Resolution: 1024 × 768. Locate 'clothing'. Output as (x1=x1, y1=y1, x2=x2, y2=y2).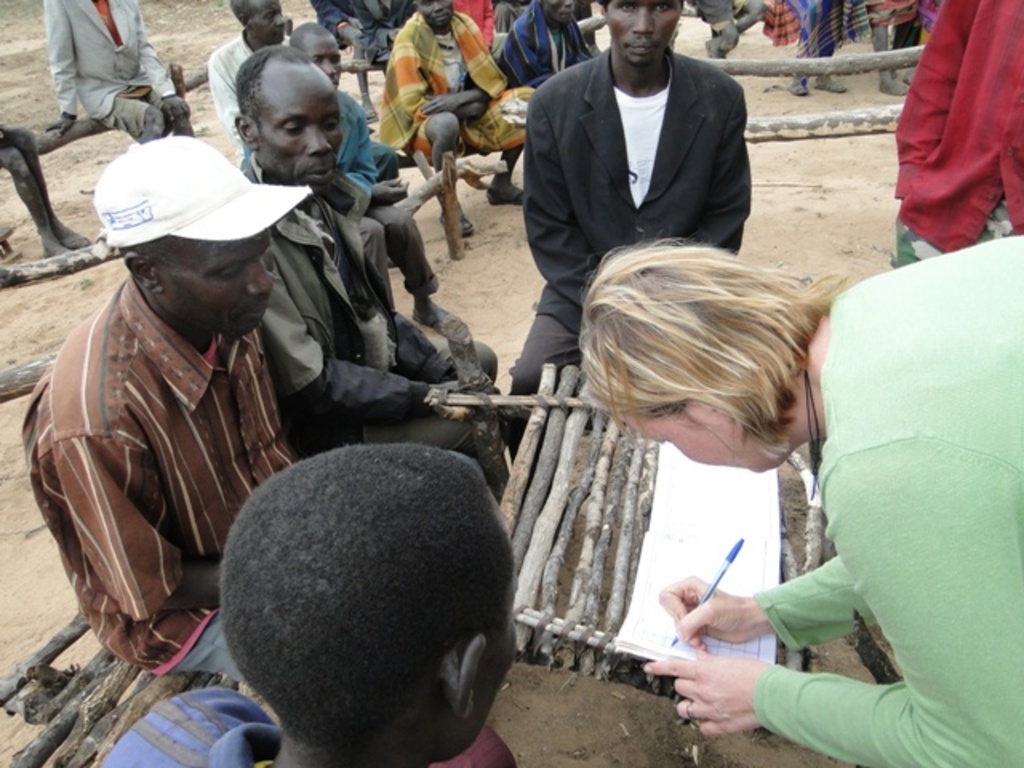
(x1=691, y1=0, x2=758, y2=32).
